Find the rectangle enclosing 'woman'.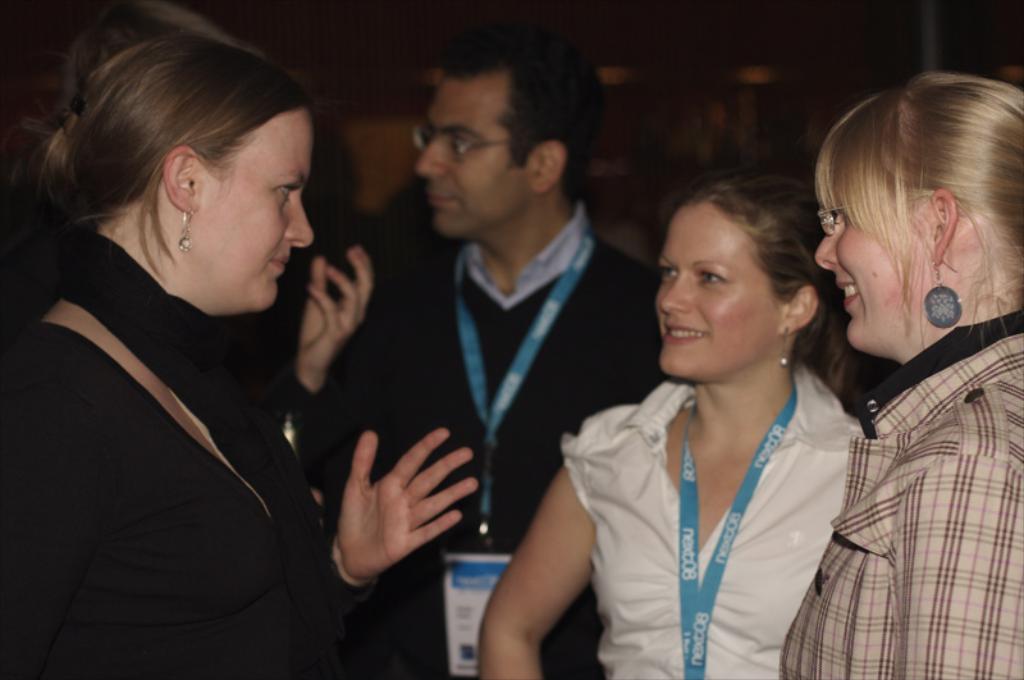
box=[470, 169, 865, 679].
